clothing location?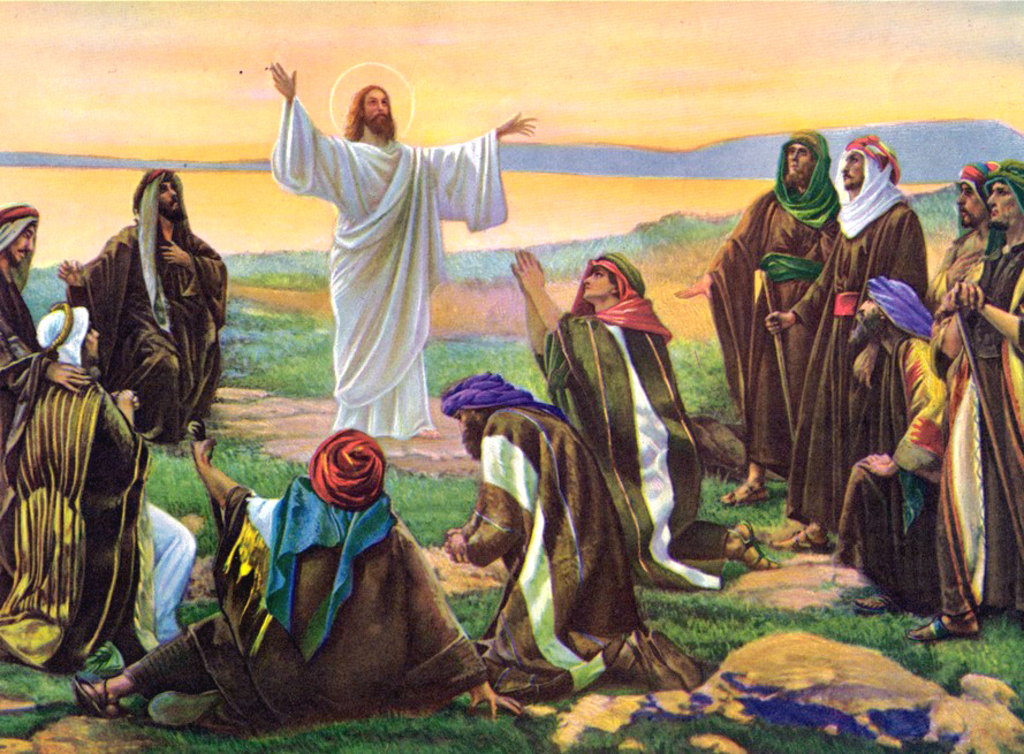
BBox(0, 256, 65, 388)
